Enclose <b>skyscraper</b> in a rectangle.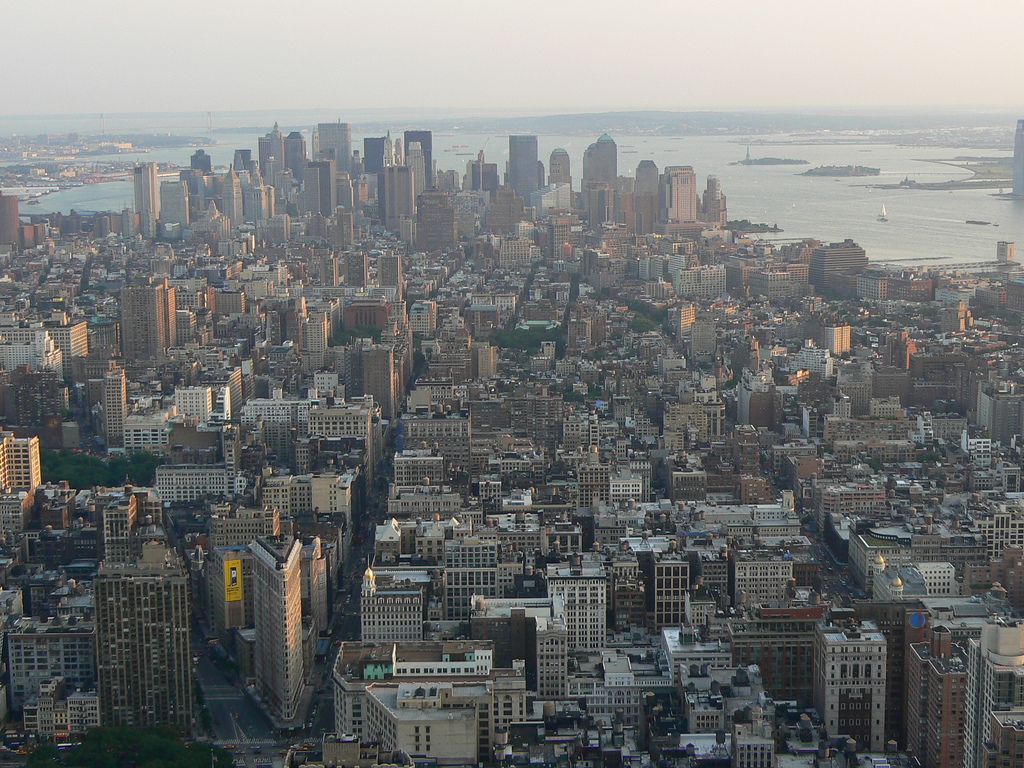
box=[655, 166, 698, 220].
